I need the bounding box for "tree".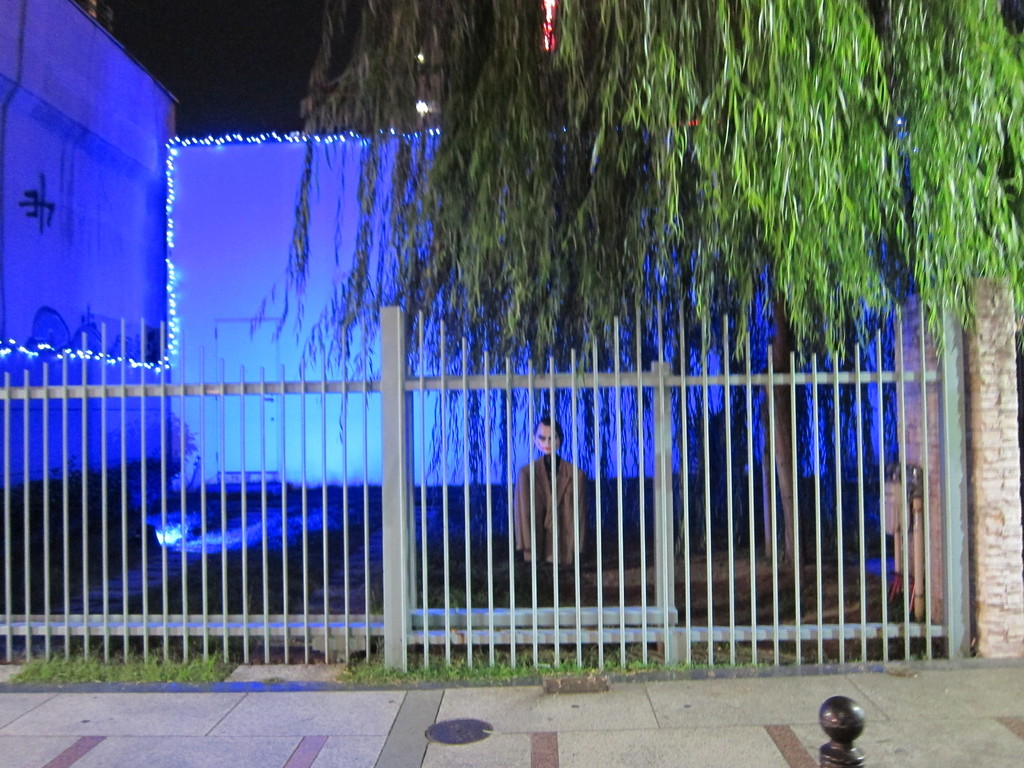
Here it is: bbox(248, 0, 1019, 578).
